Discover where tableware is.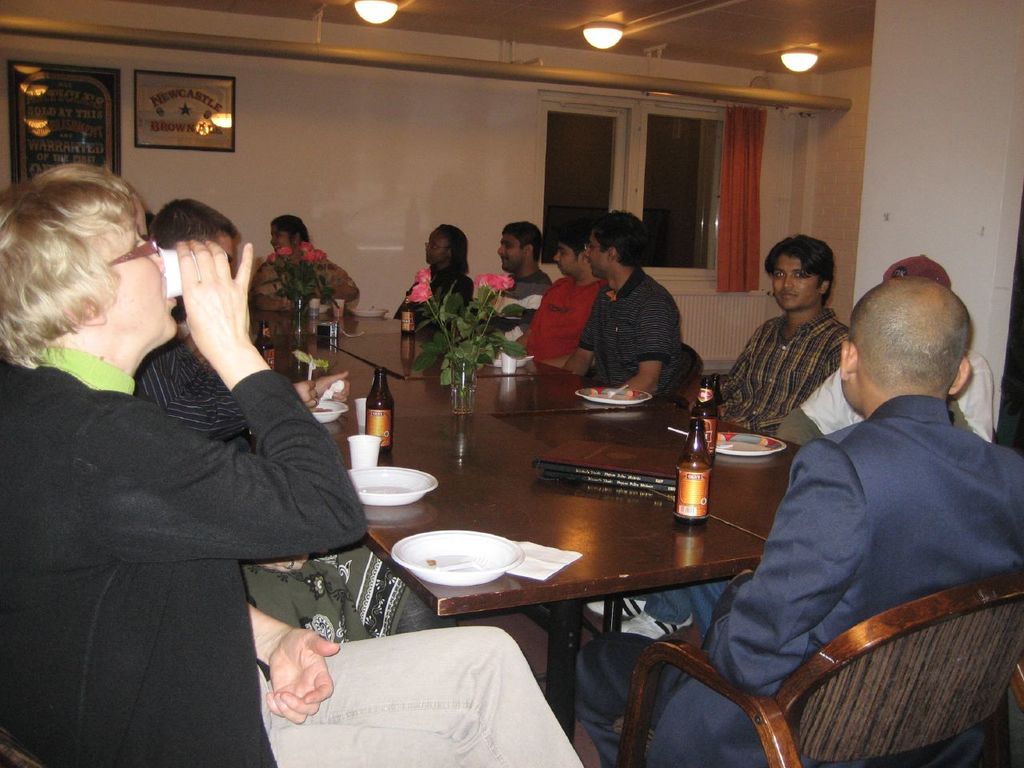
Discovered at 714 432 789 458.
